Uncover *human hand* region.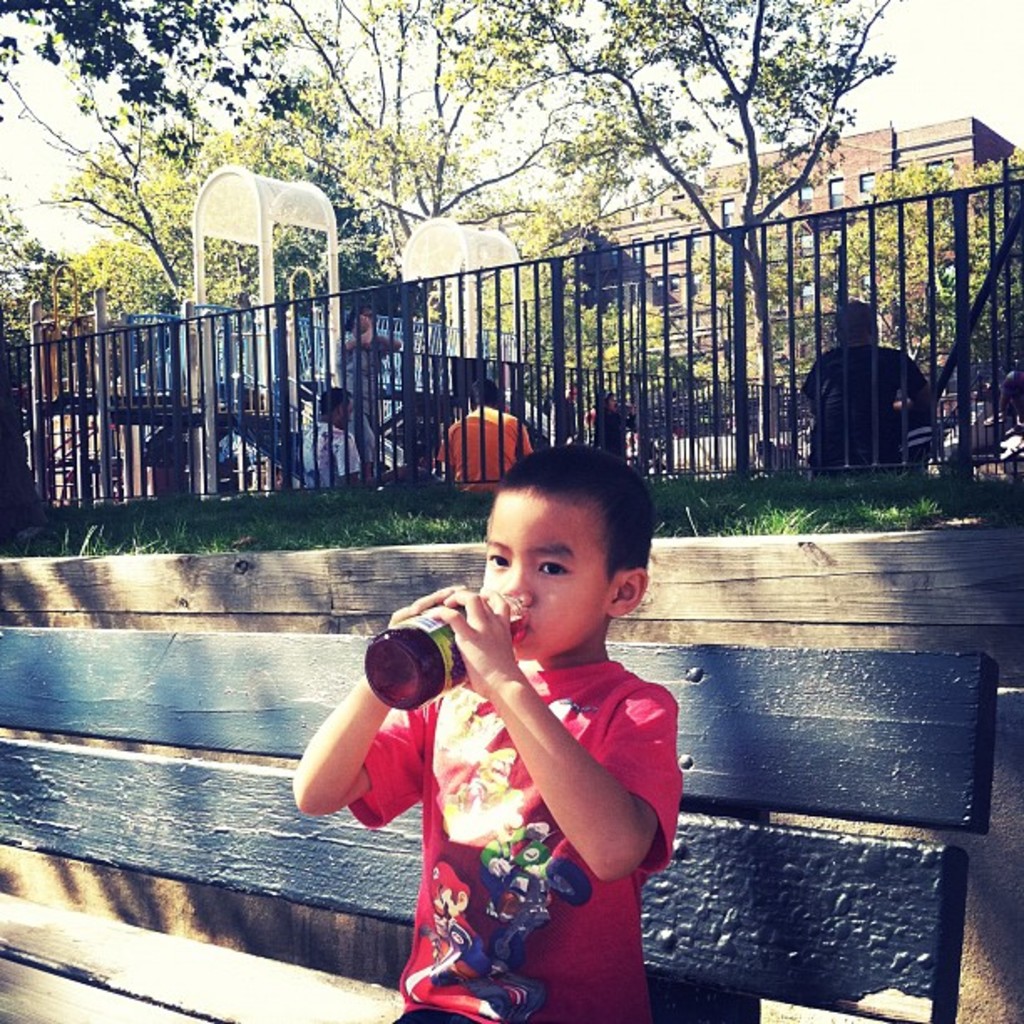
Uncovered: select_region(385, 582, 465, 627).
